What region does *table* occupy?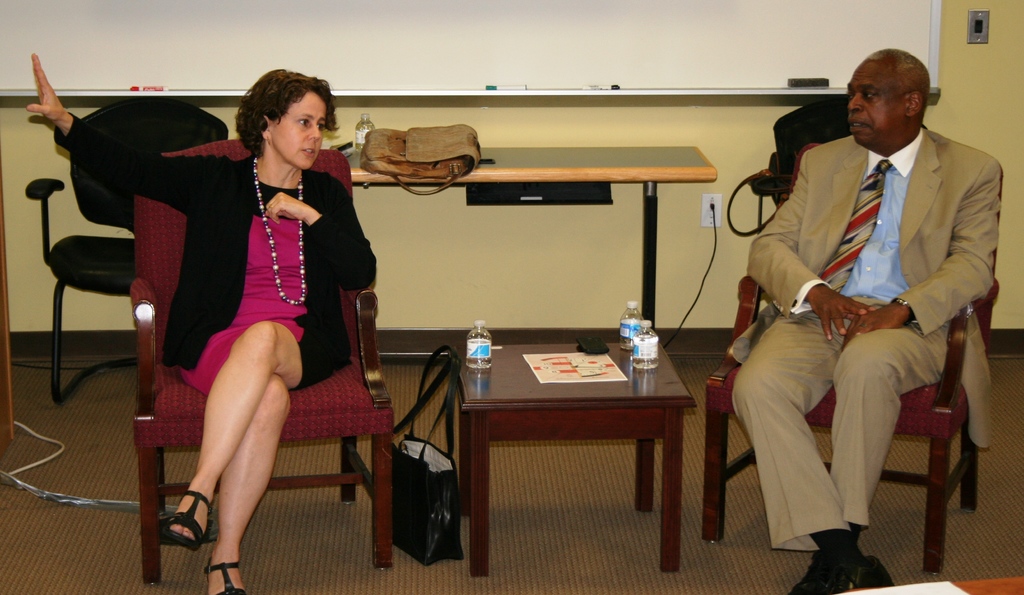
(348,149,716,340).
